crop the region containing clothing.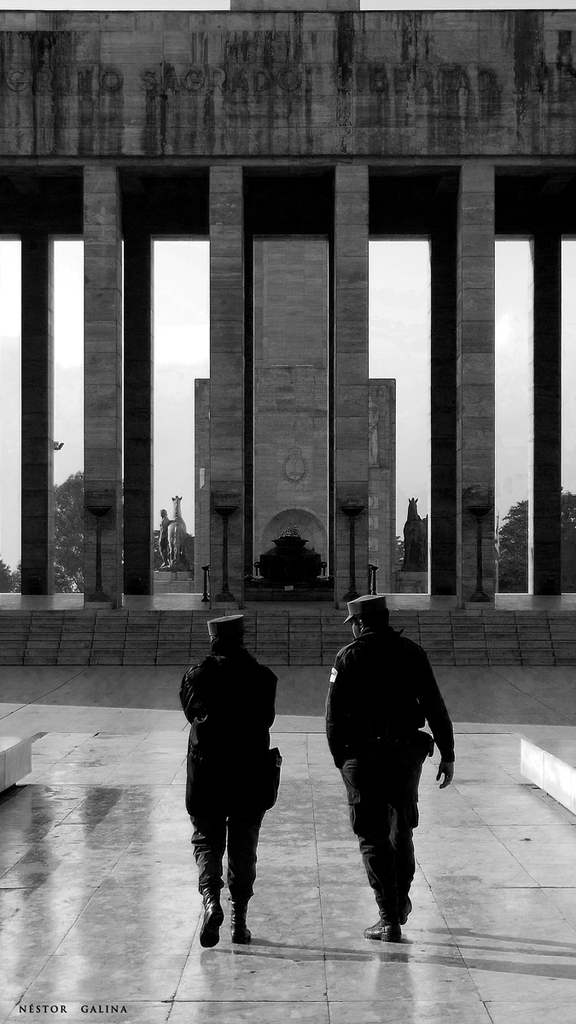
Crop region: left=173, top=607, right=286, bottom=906.
